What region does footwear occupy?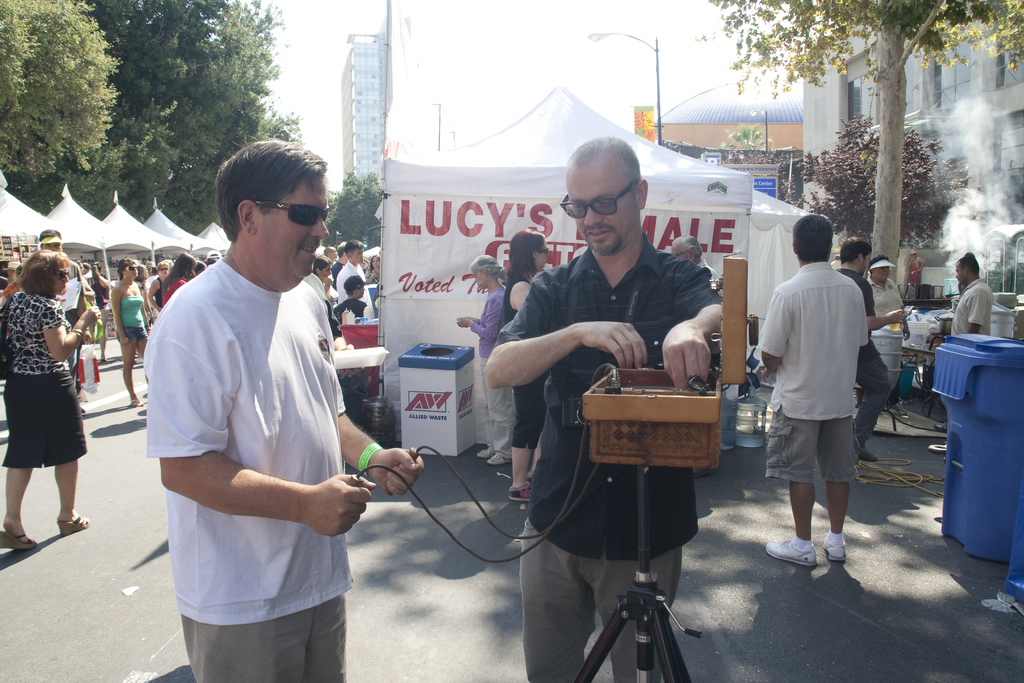
bbox(131, 395, 143, 404).
